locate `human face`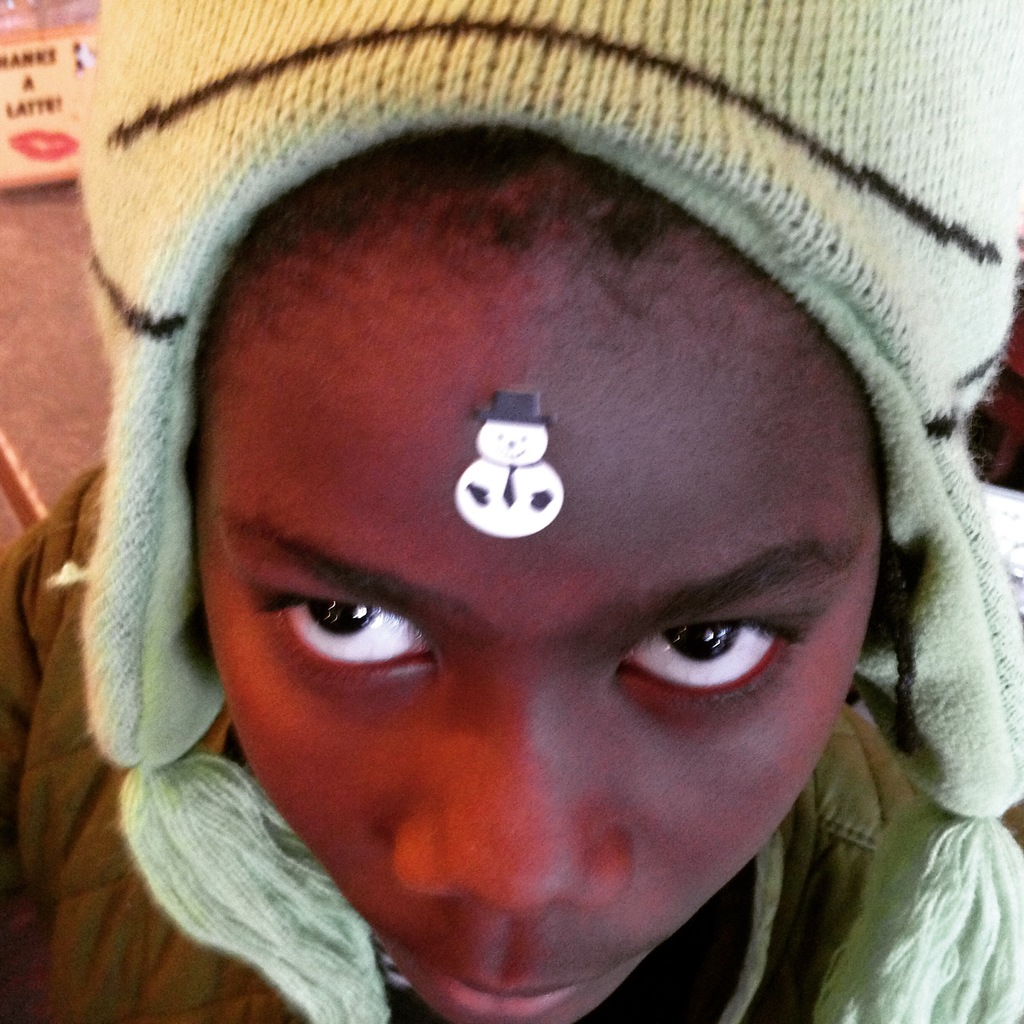
detection(196, 325, 880, 1021)
